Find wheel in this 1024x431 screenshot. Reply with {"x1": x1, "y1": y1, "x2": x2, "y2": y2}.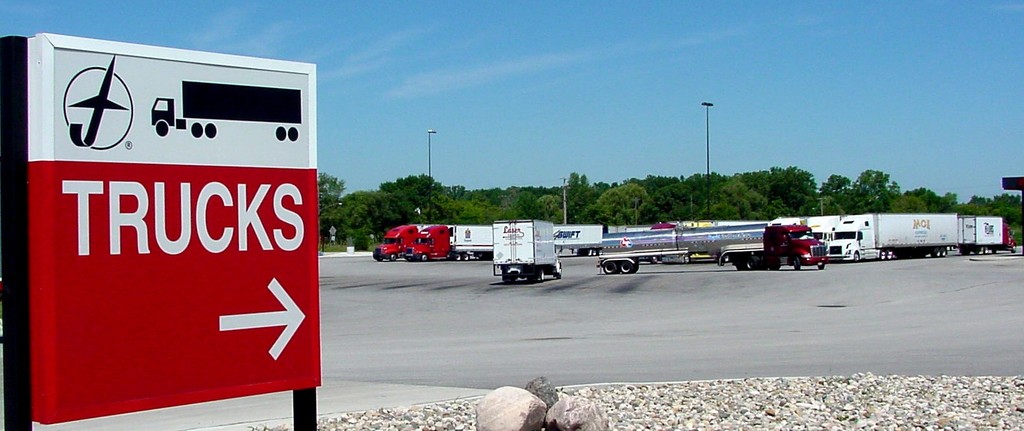
{"x1": 880, "y1": 248, "x2": 885, "y2": 259}.
